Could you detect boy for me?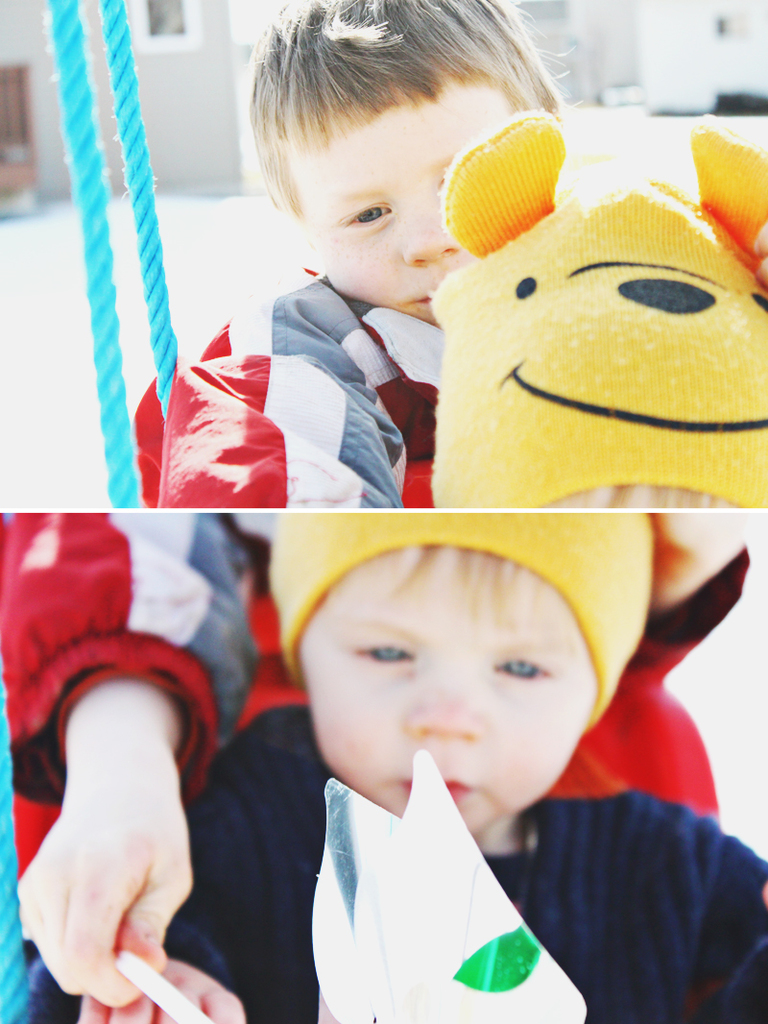
Detection result: 109, 0, 592, 508.
